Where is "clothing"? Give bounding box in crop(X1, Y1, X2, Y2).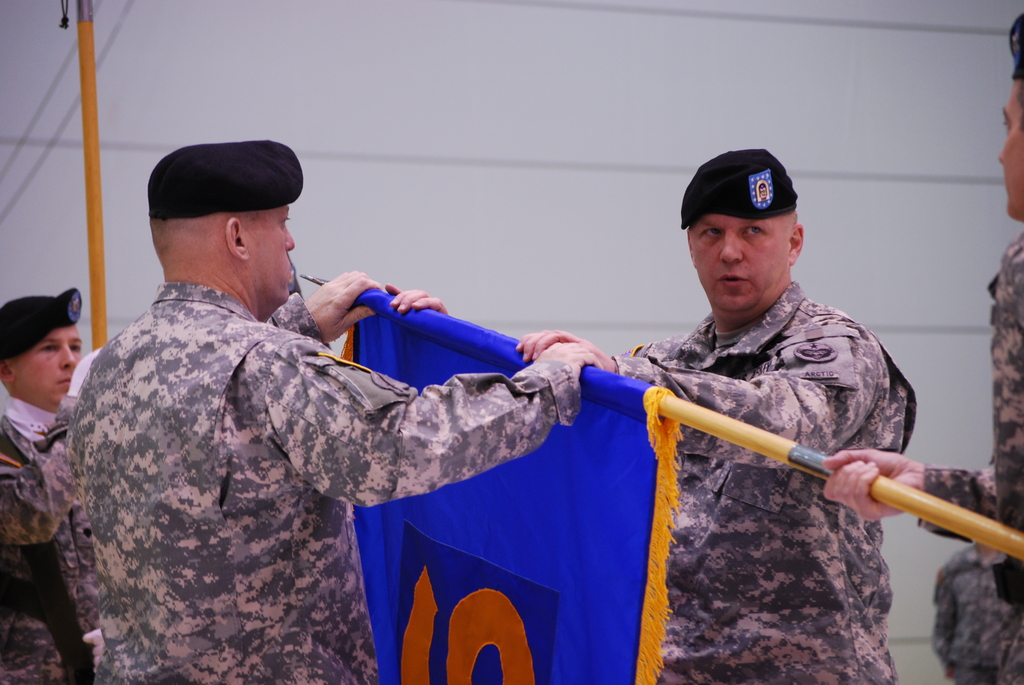
crop(45, 277, 578, 684).
